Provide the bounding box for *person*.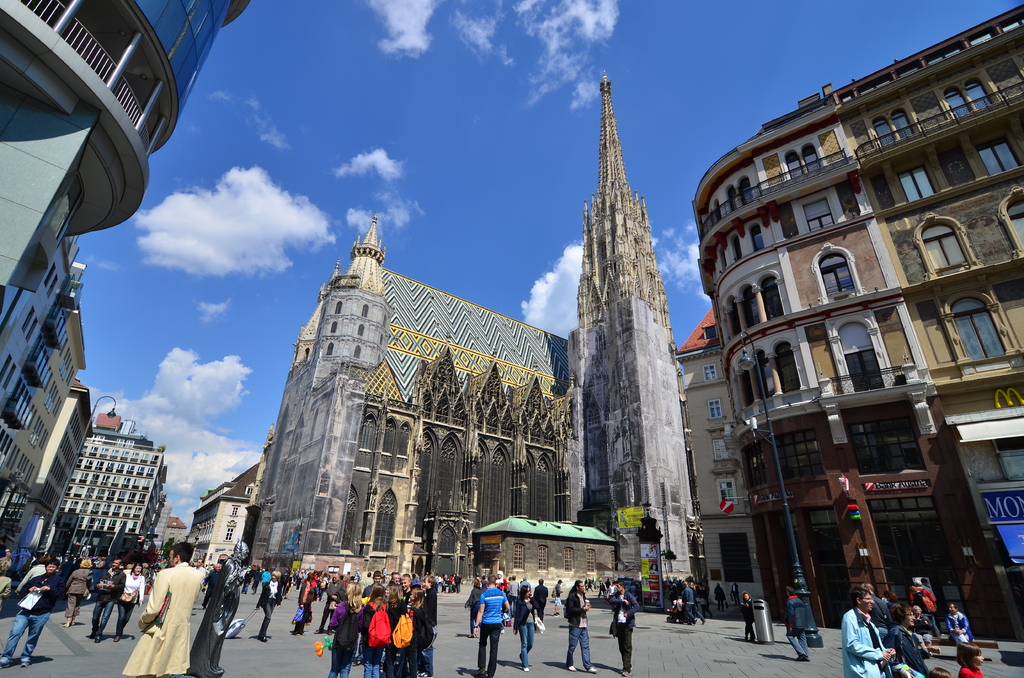
(0,556,60,668).
